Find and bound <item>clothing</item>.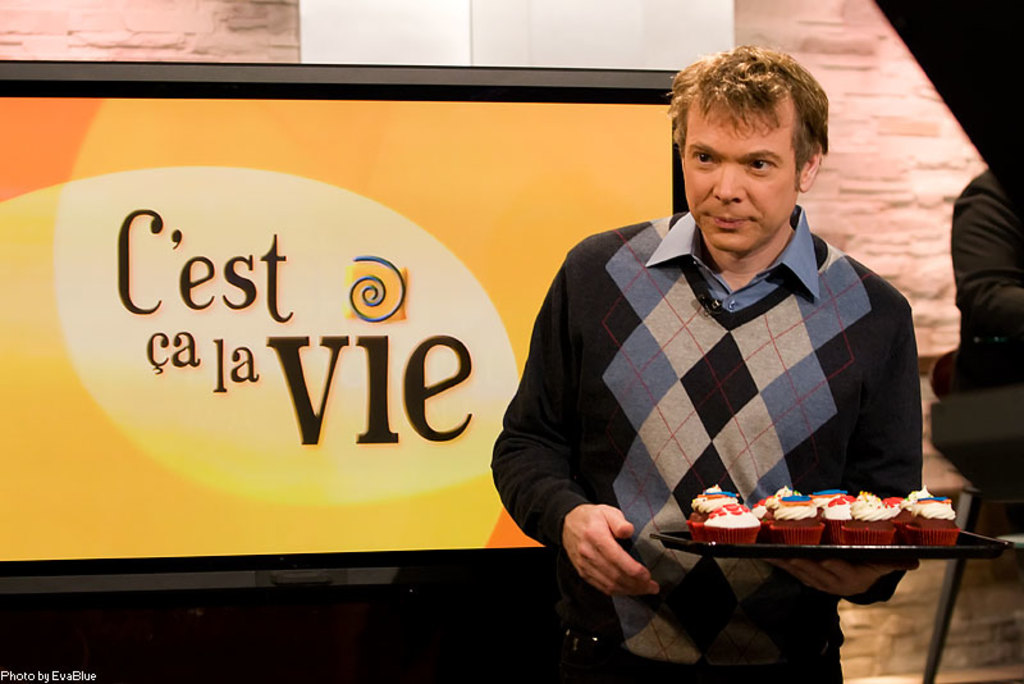
Bound: region(925, 165, 1023, 515).
